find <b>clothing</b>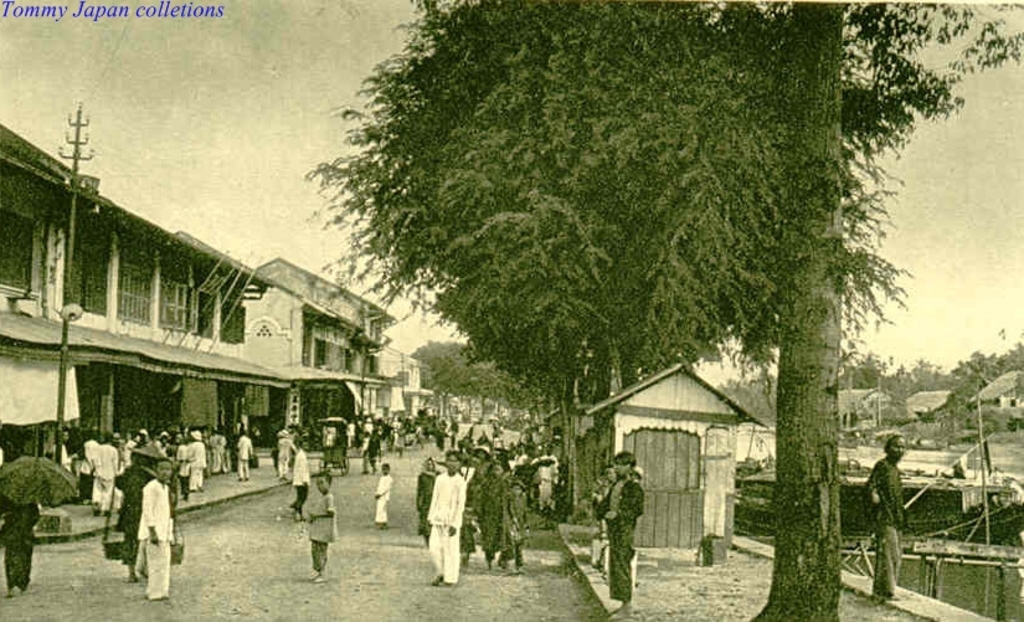
region(526, 453, 562, 484)
